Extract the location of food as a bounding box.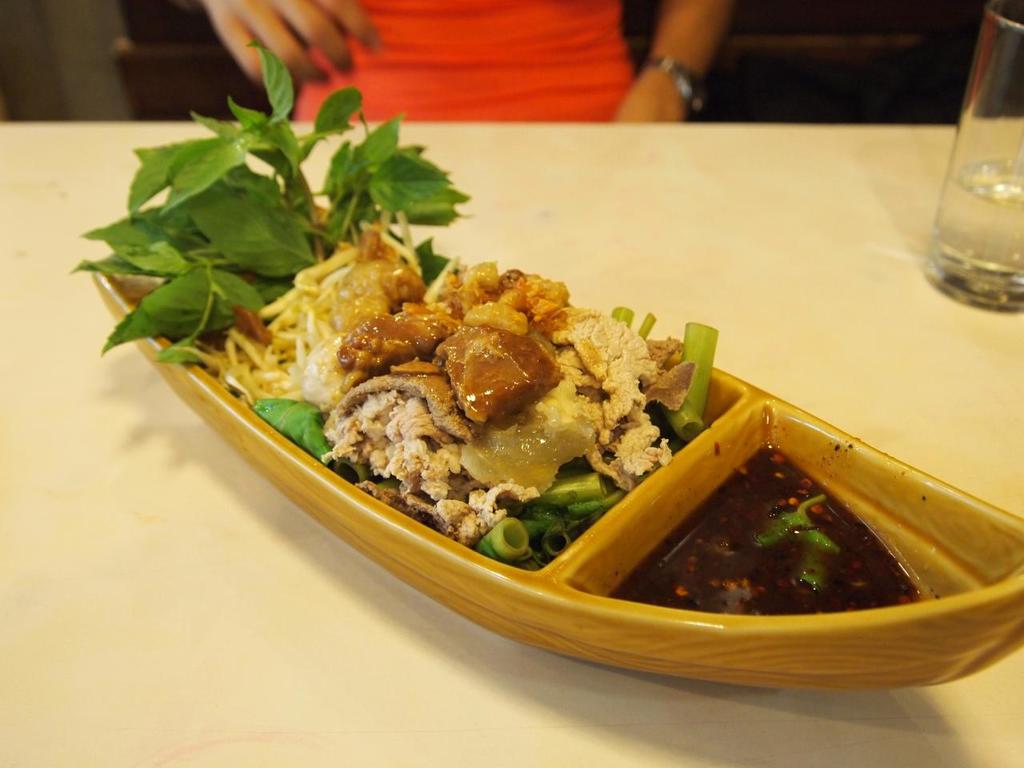
[left=63, top=40, right=1023, bottom=709].
